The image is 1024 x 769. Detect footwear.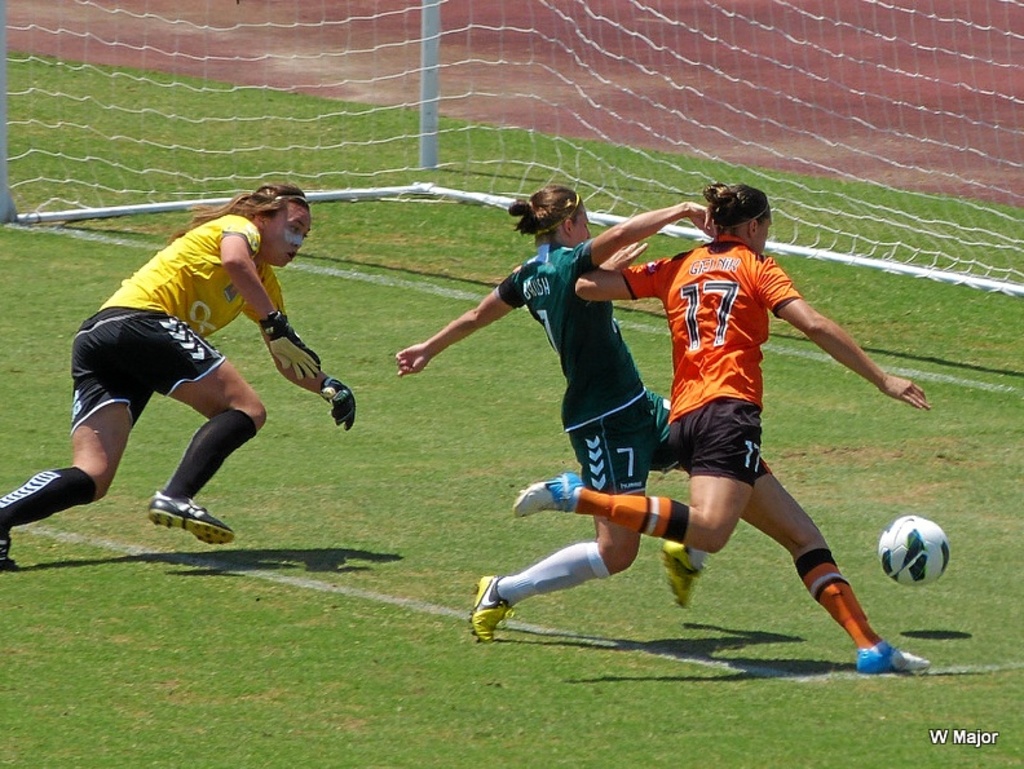
Detection: detection(0, 536, 17, 570).
